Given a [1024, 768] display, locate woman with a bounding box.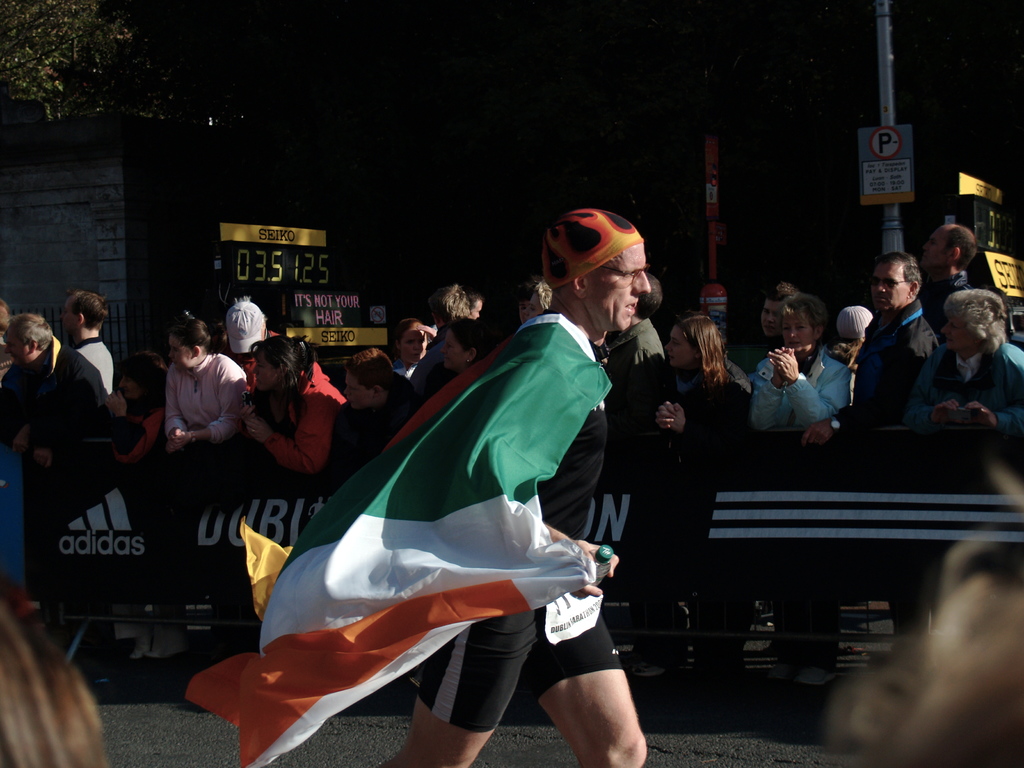
Located: select_region(225, 334, 349, 477).
